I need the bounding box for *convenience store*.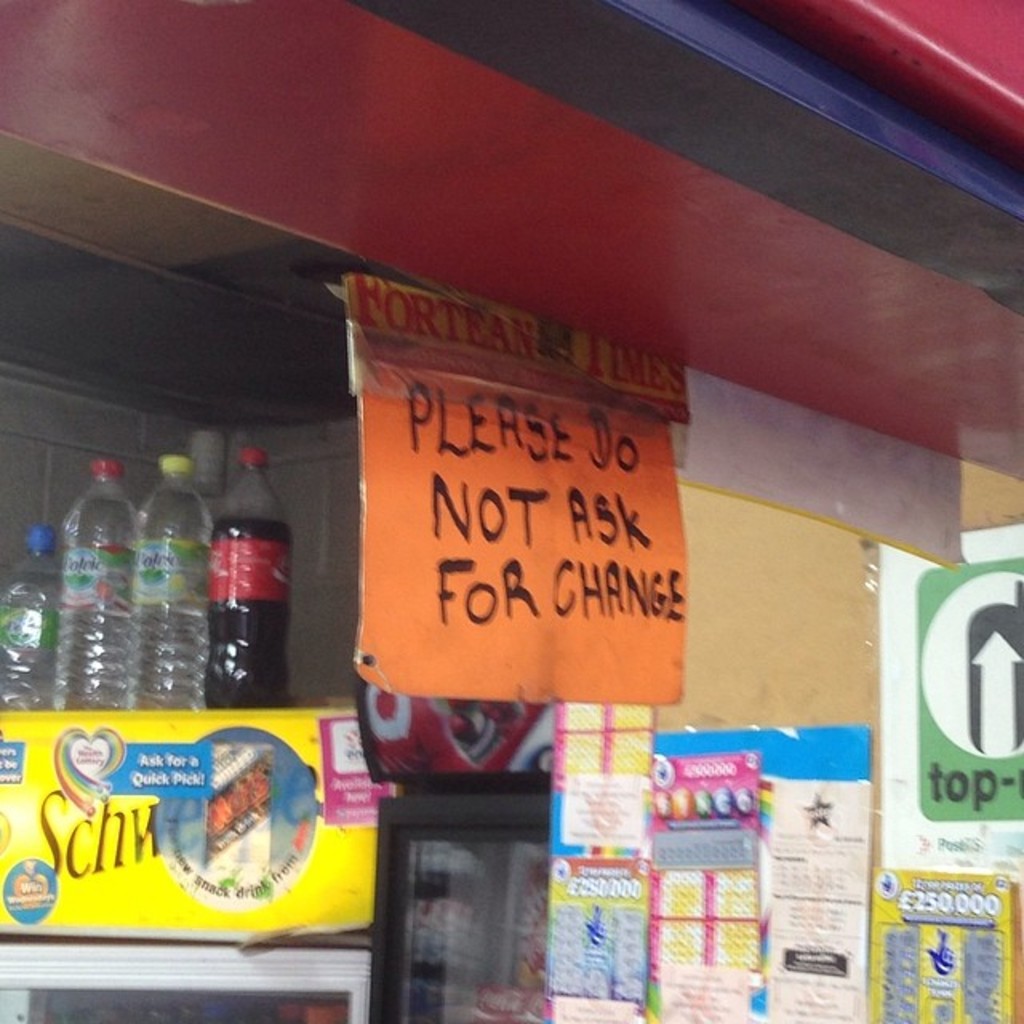
Here it is: 24, 53, 1016, 1023.
